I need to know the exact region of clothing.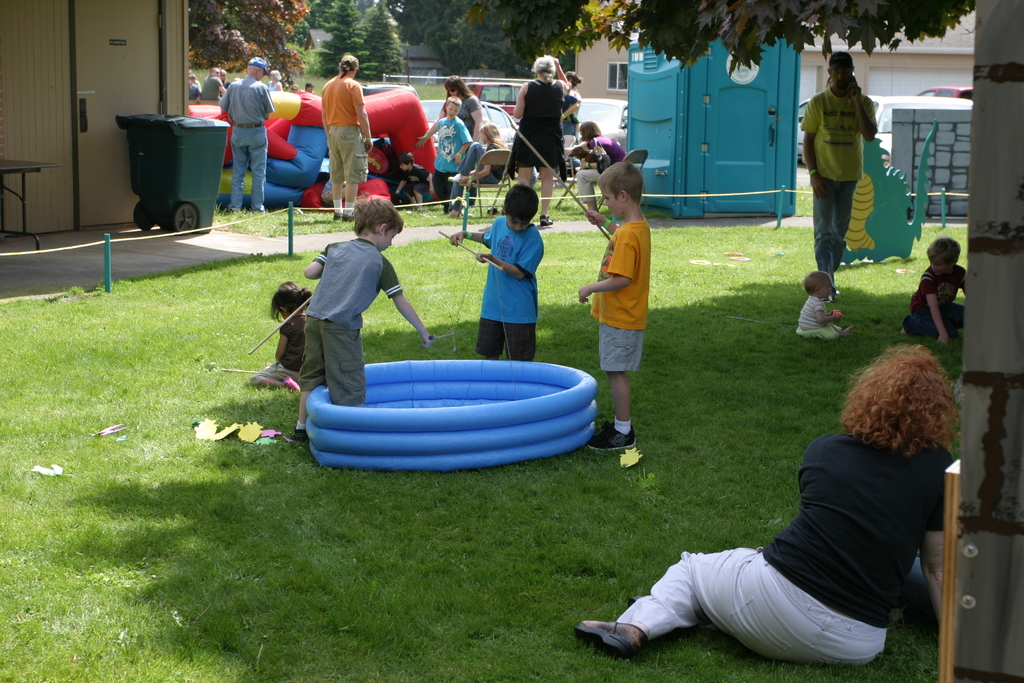
Region: rect(509, 76, 565, 181).
